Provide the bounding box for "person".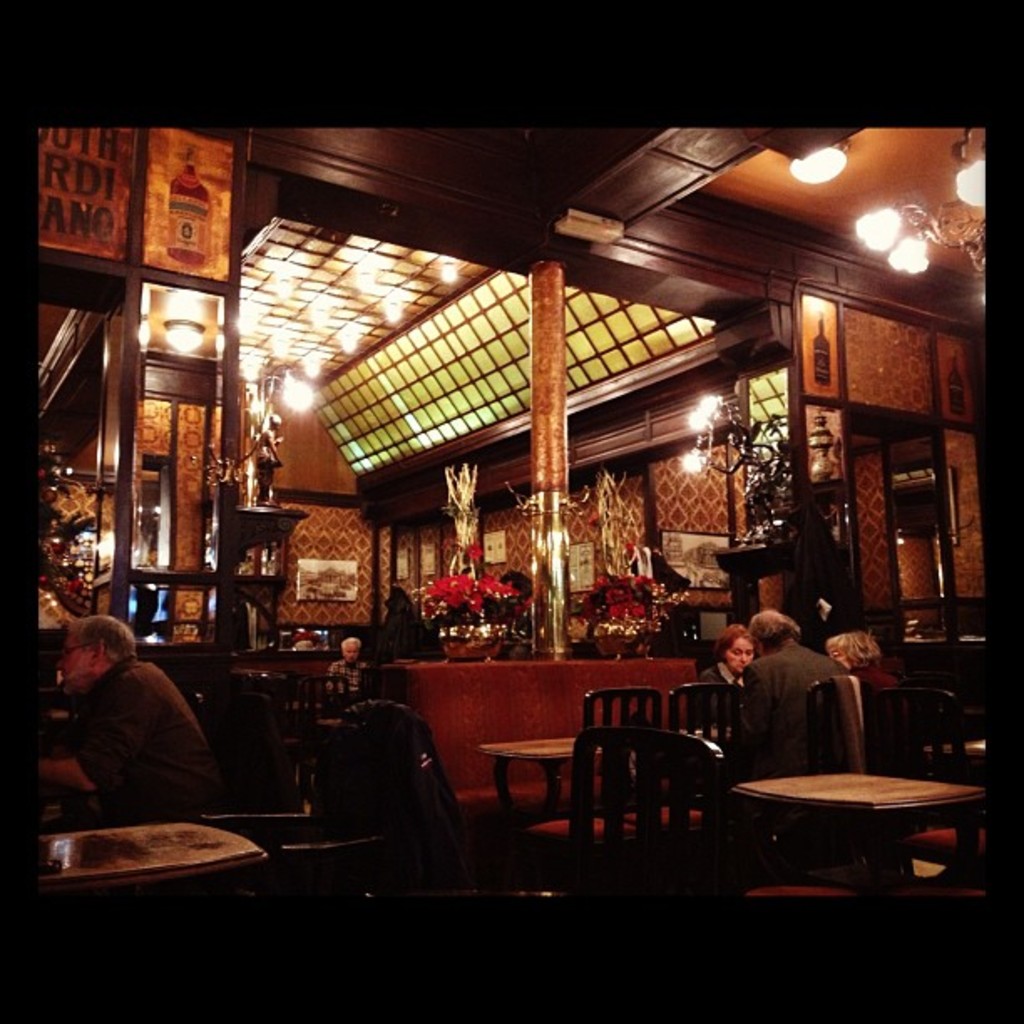
[42, 591, 251, 890].
